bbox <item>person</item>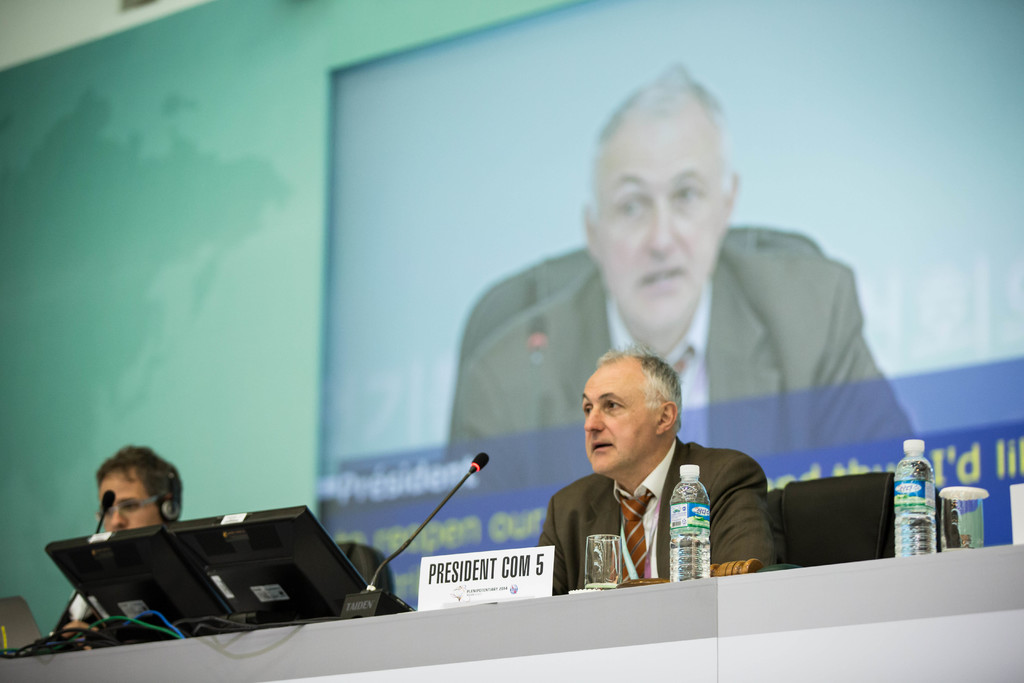
box(529, 341, 776, 604)
